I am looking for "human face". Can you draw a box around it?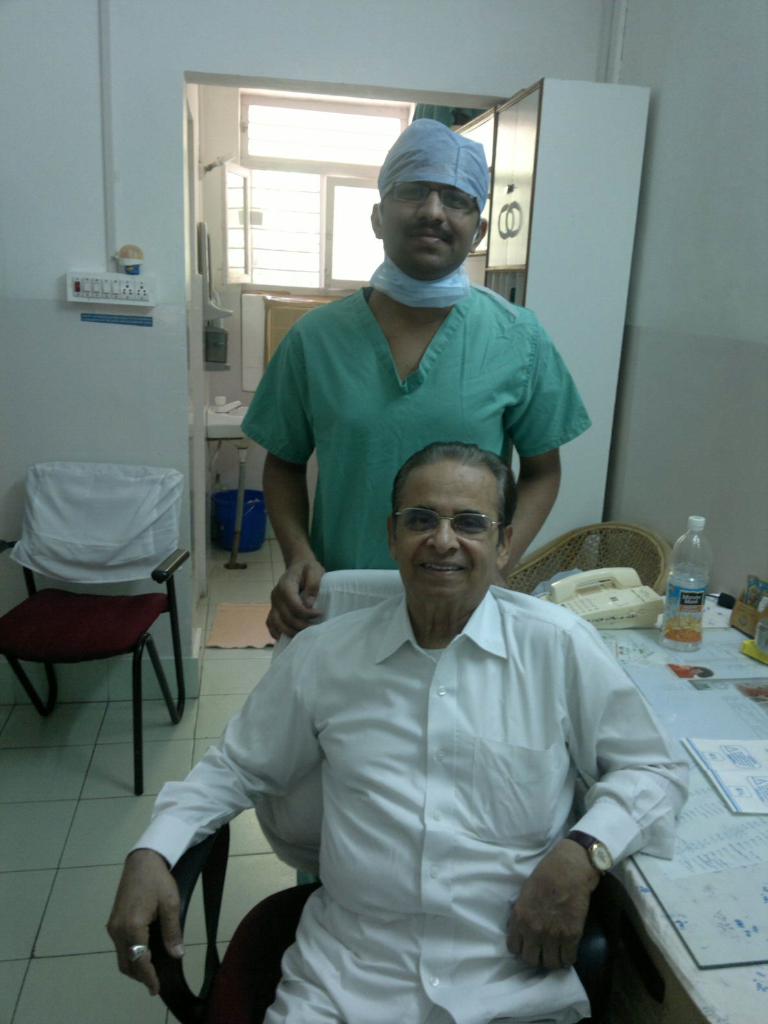
Sure, the bounding box is {"x1": 390, "y1": 462, "x2": 493, "y2": 593}.
